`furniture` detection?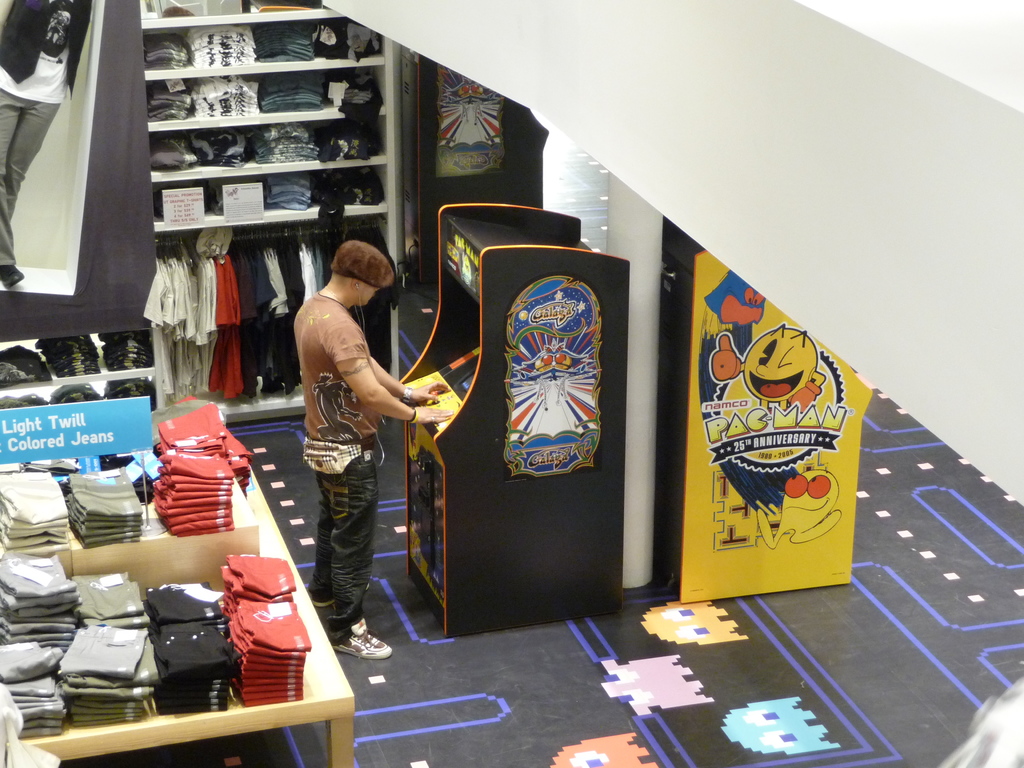
<region>0, 0, 399, 416</region>
